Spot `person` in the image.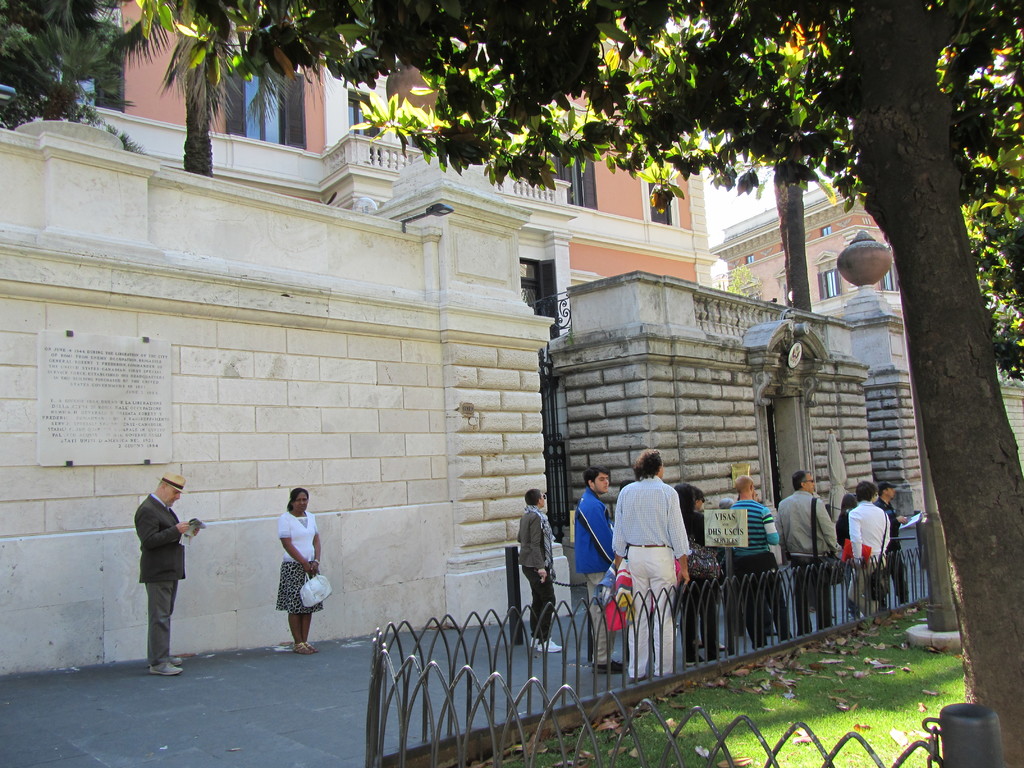
`person` found at {"left": 136, "top": 472, "right": 197, "bottom": 675}.
